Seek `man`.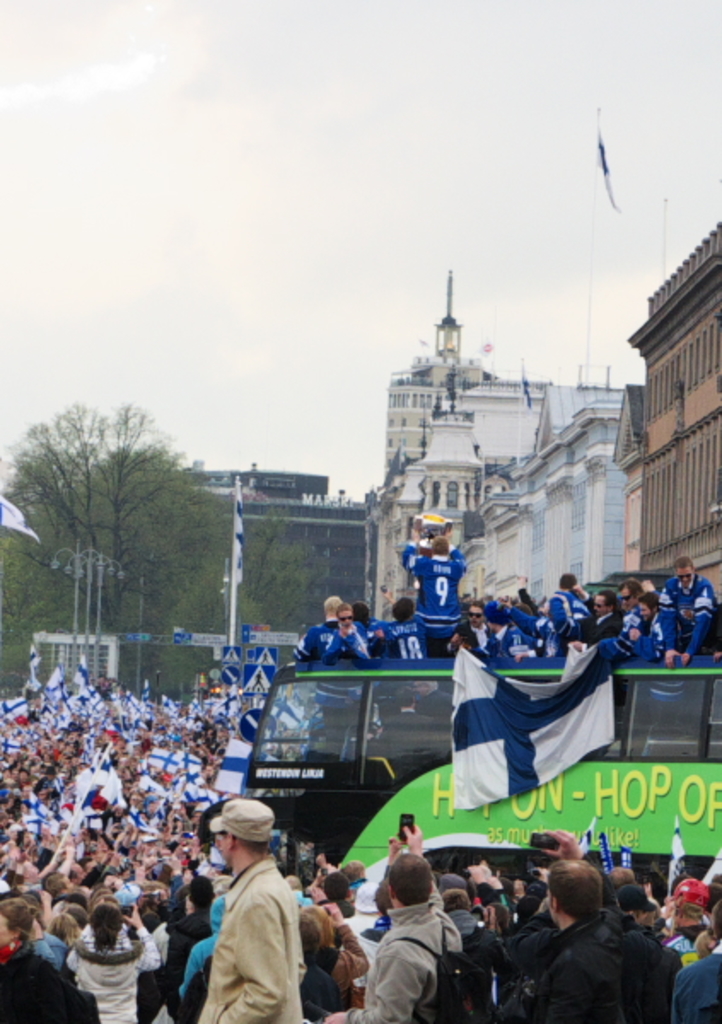
bbox=(645, 556, 719, 674).
